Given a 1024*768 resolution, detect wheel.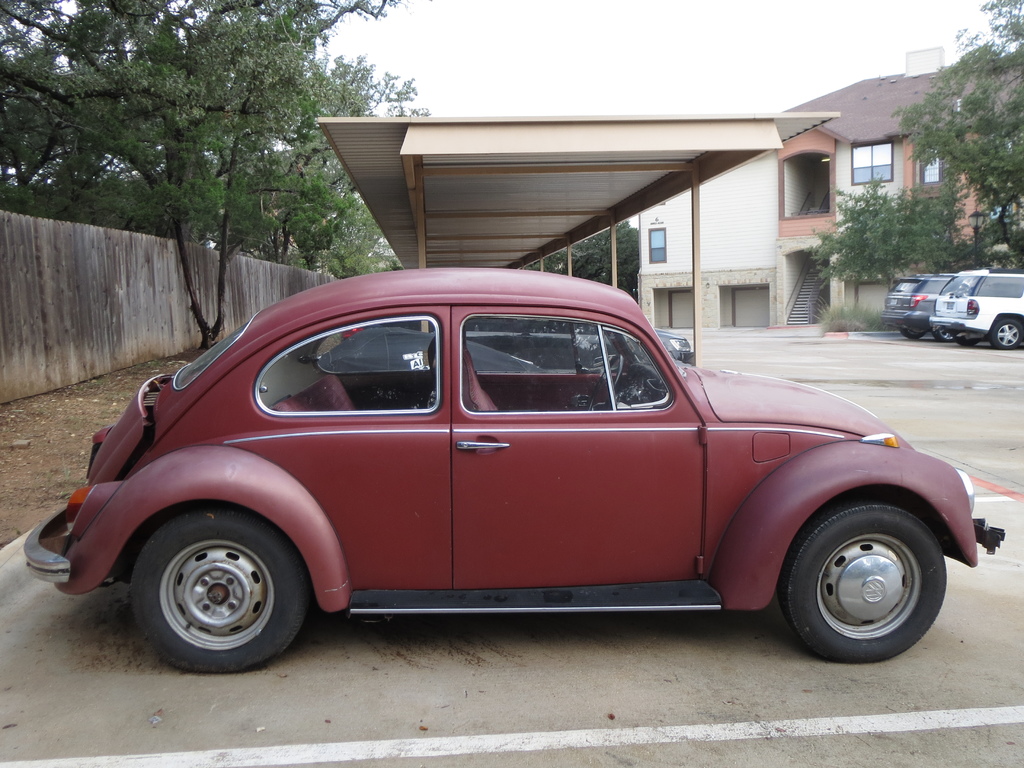
bbox(993, 314, 1021, 349).
